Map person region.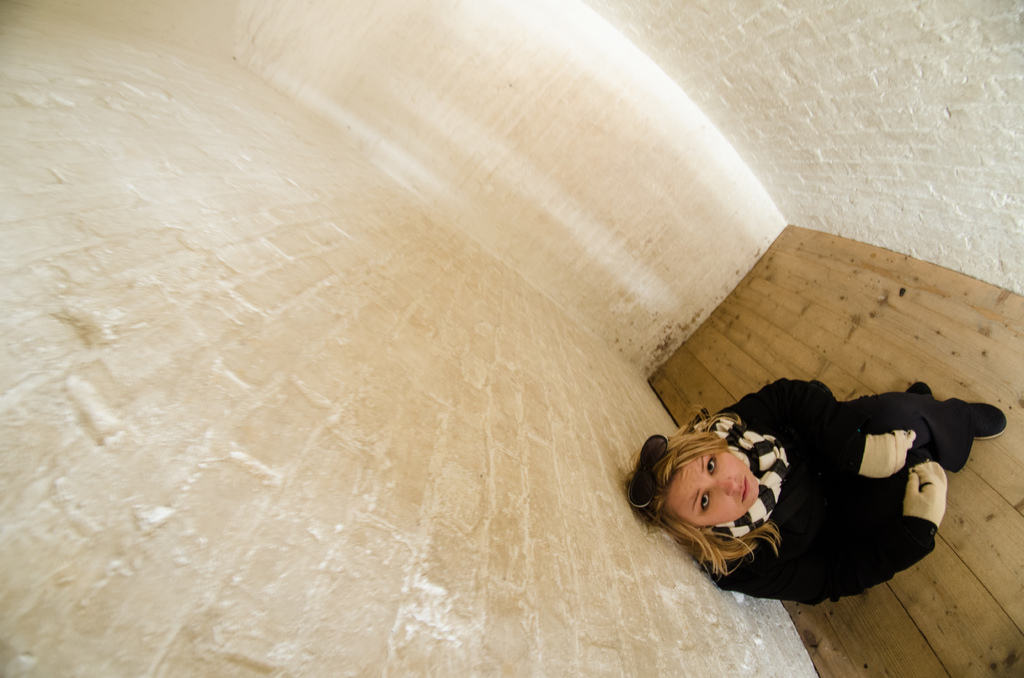
Mapped to Rect(623, 375, 1009, 607).
